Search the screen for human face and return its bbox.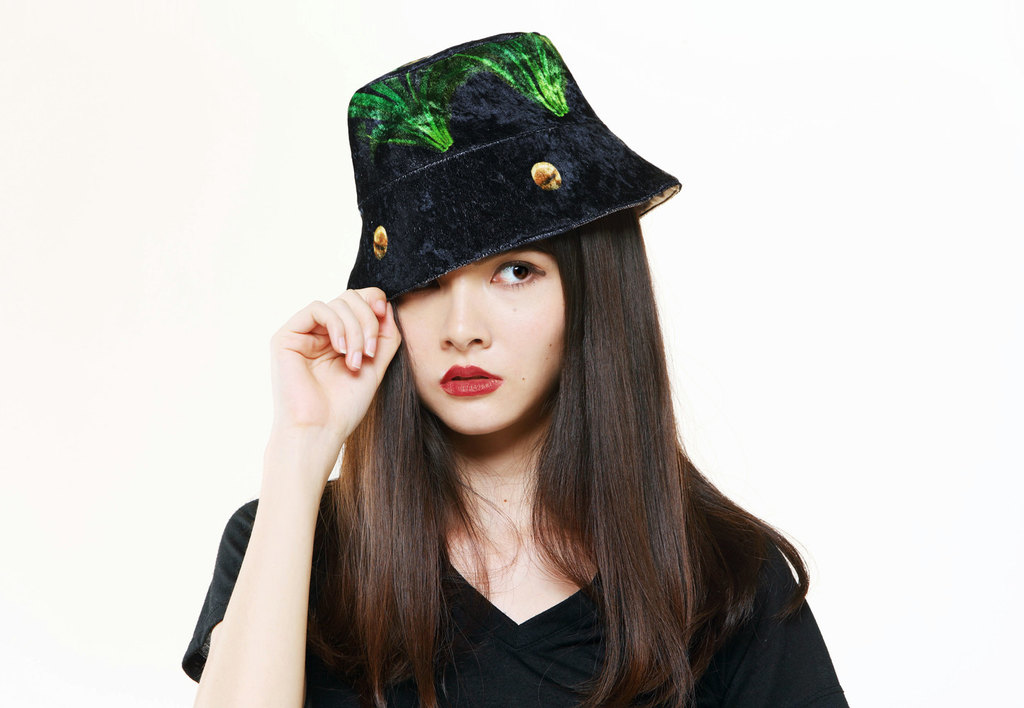
Found: x1=394, y1=242, x2=563, y2=437.
